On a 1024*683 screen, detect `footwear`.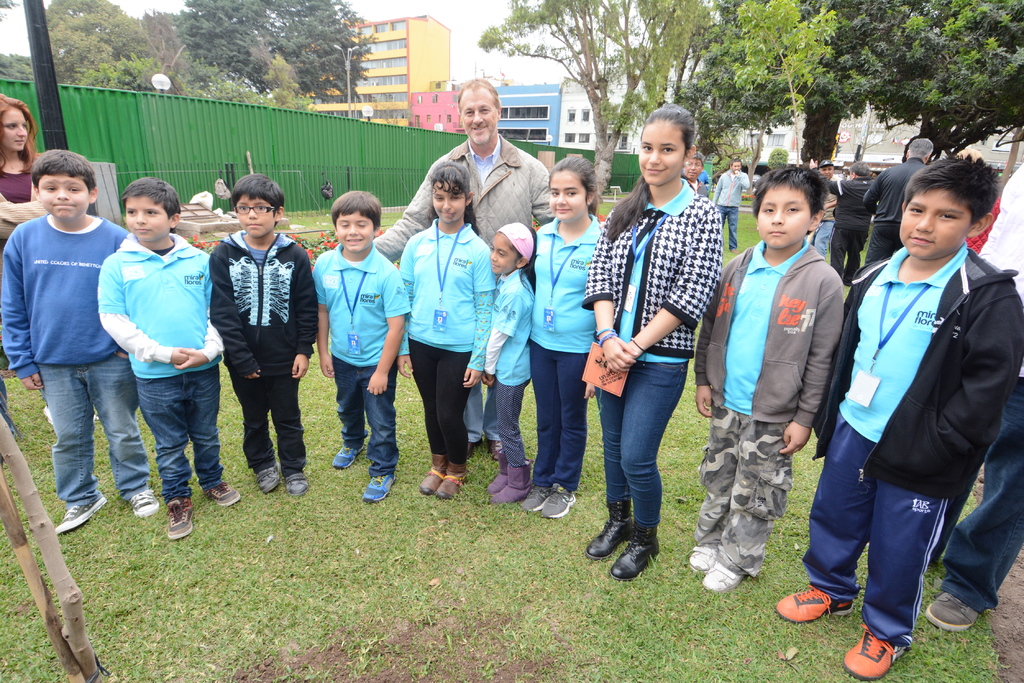
bbox=[586, 500, 635, 560].
